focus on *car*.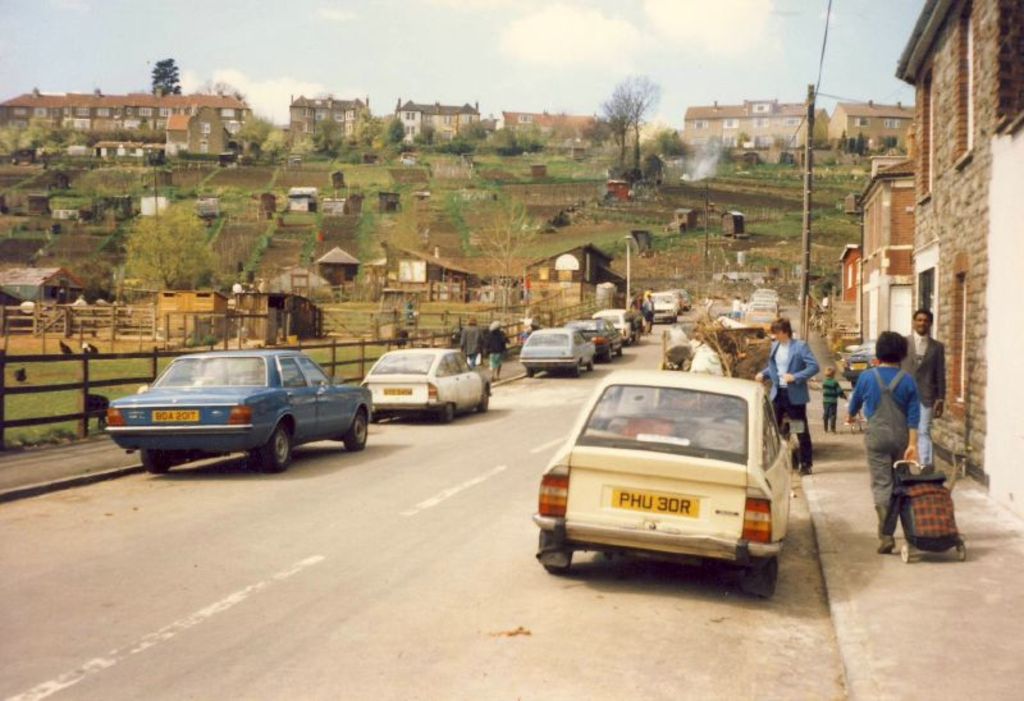
Focused at crop(104, 343, 372, 473).
